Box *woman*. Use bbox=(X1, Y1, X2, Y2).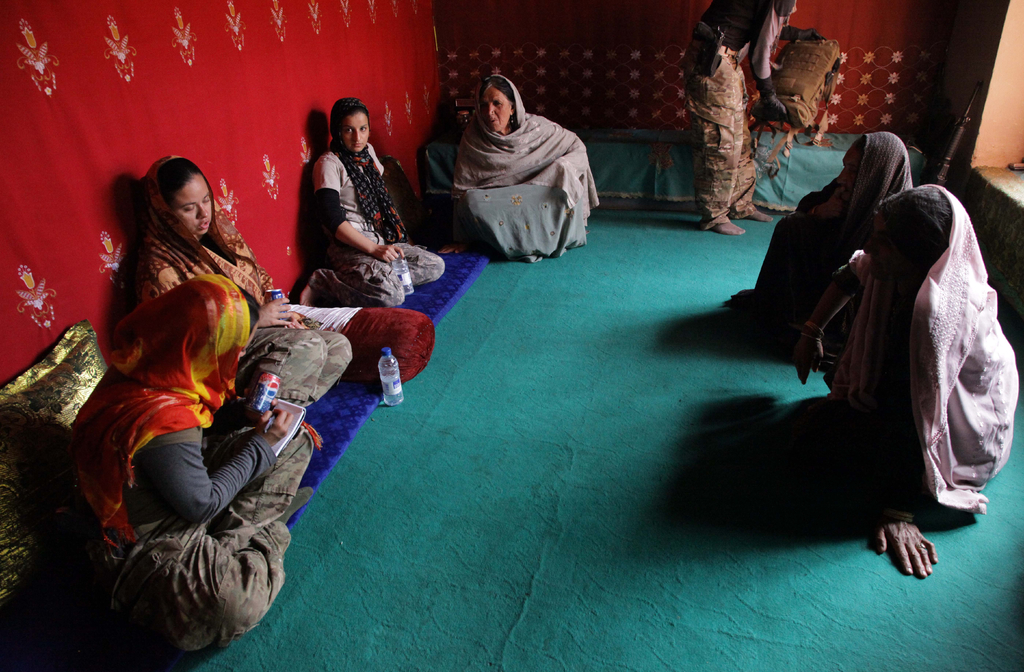
bbox=(435, 69, 609, 263).
